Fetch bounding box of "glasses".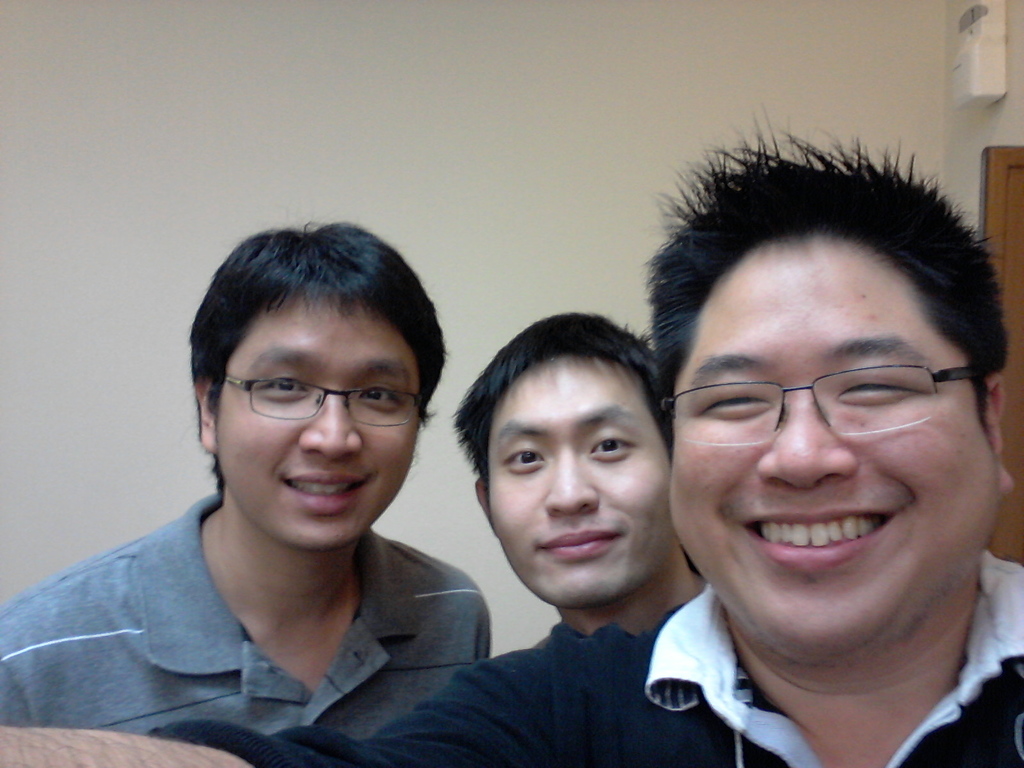
Bbox: pyautogui.locateOnScreen(657, 363, 990, 447).
